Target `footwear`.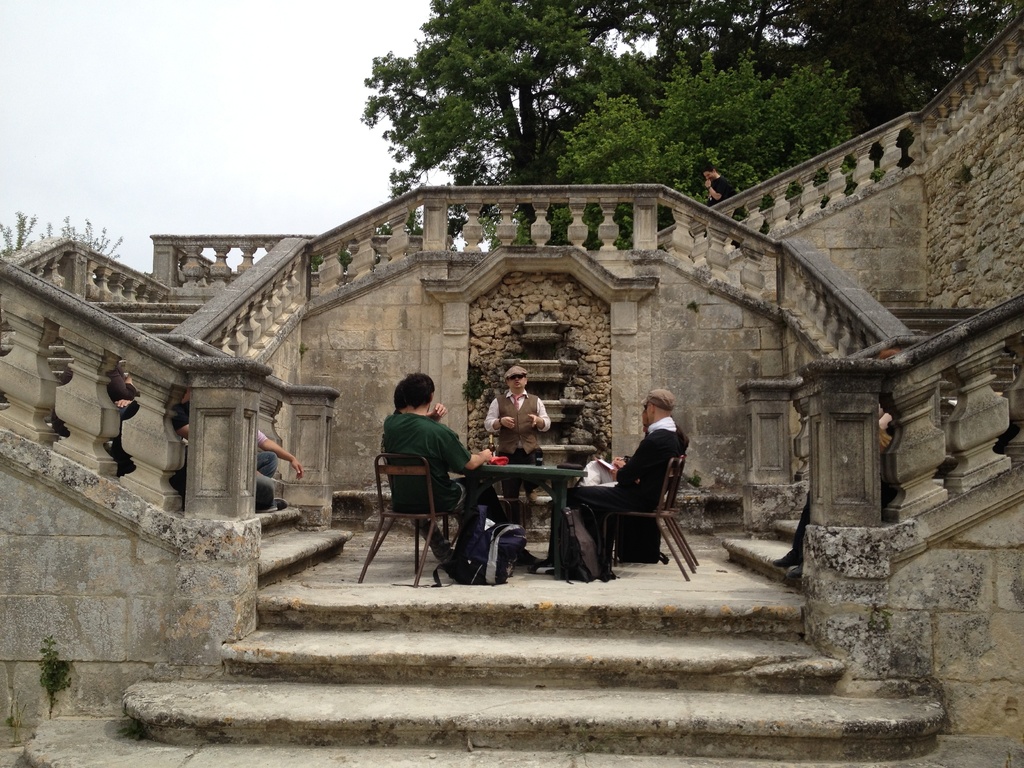
Target region: <bbox>523, 482, 540, 503</bbox>.
